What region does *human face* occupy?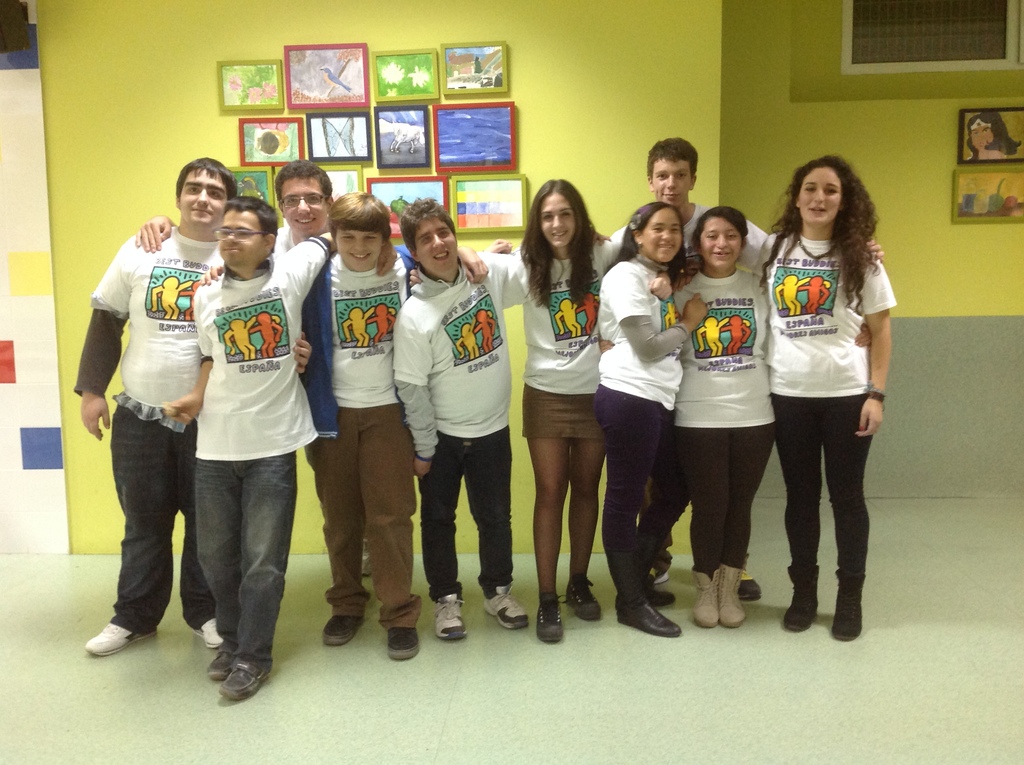
[337,227,381,272].
